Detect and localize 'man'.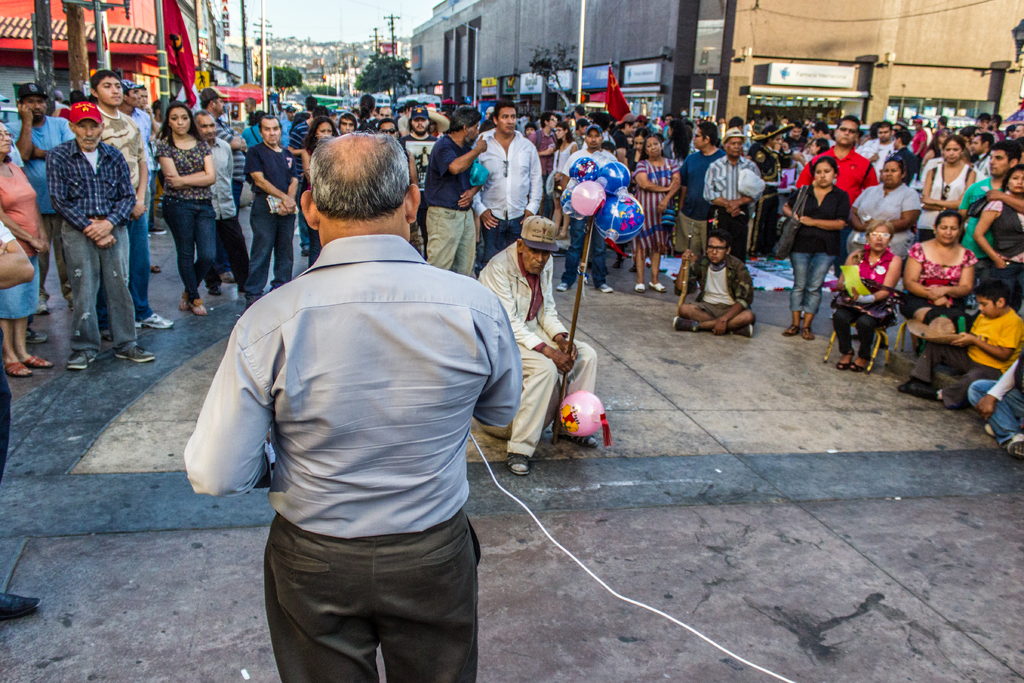
Localized at x1=98, y1=69, x2=176, y2=340.
